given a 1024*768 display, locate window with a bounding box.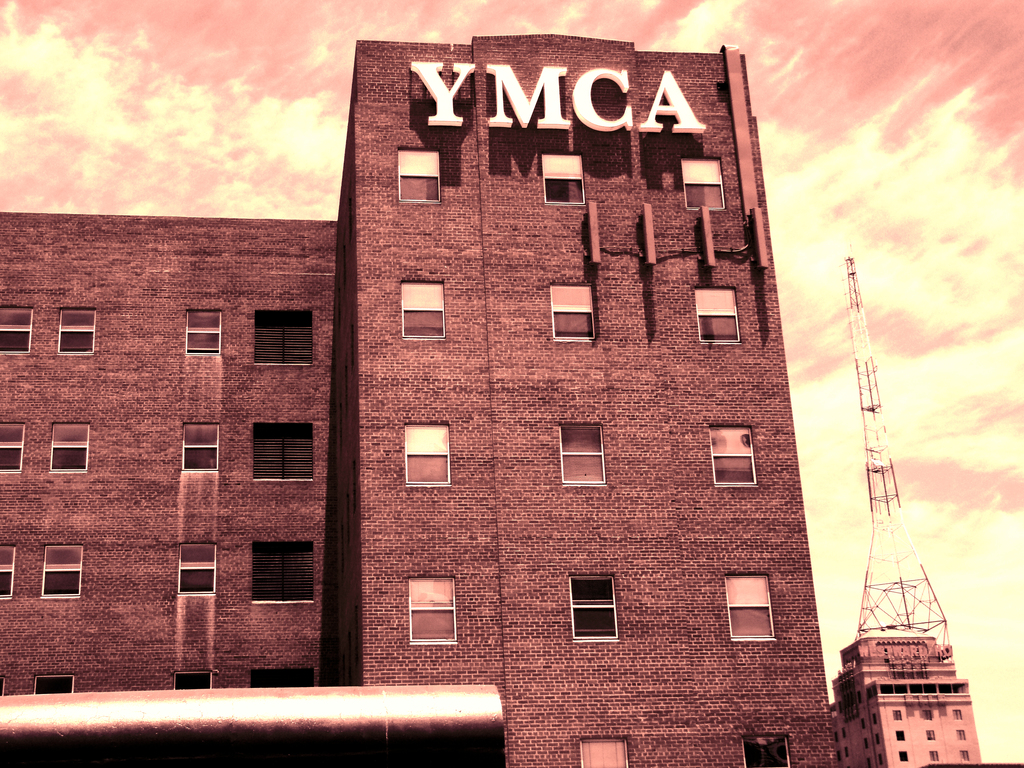
Located: (577, 735, 629, 767).
